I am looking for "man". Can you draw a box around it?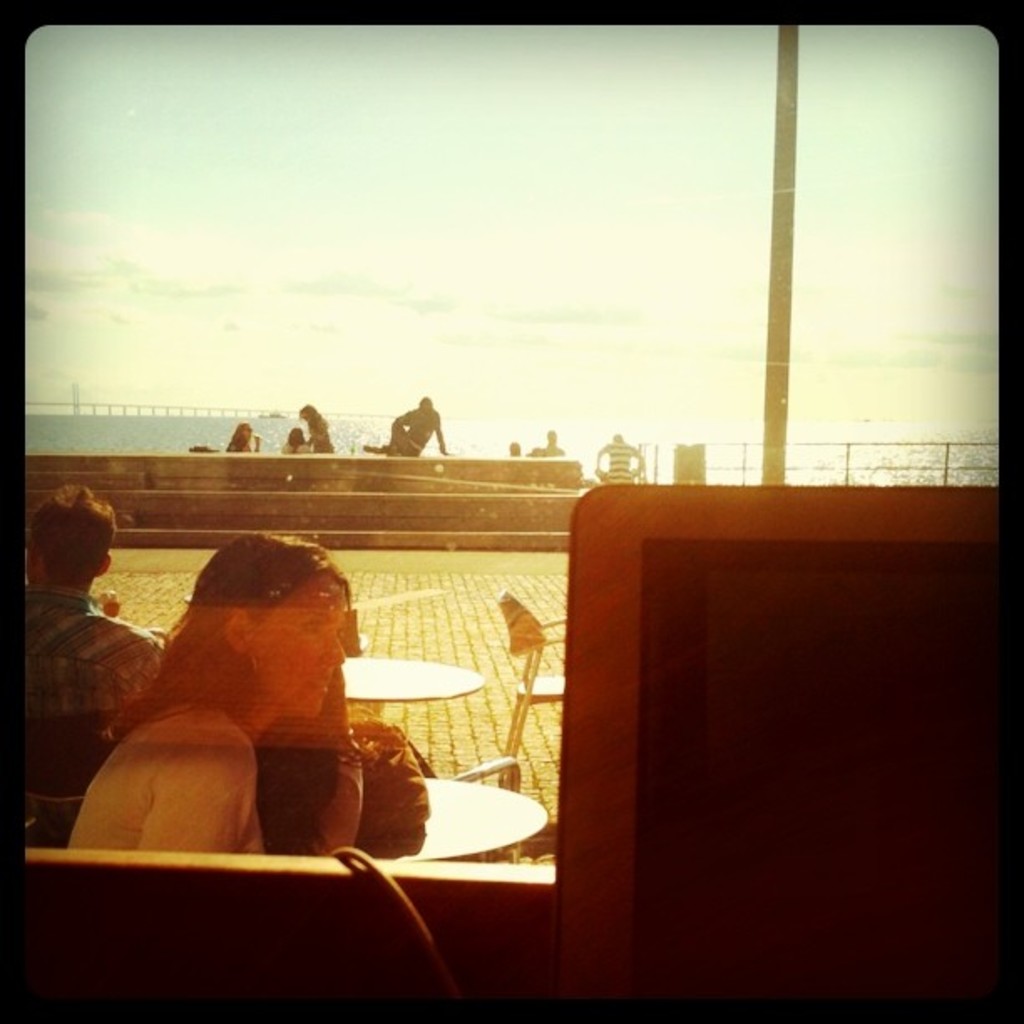
Sure, the bounding box is [left=360, top=390, right=442, bottom=450].
